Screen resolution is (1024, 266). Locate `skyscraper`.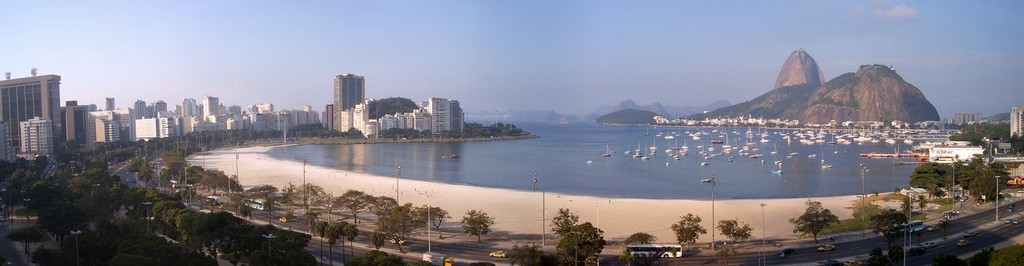
Rect(185, 122, 191, 142).
